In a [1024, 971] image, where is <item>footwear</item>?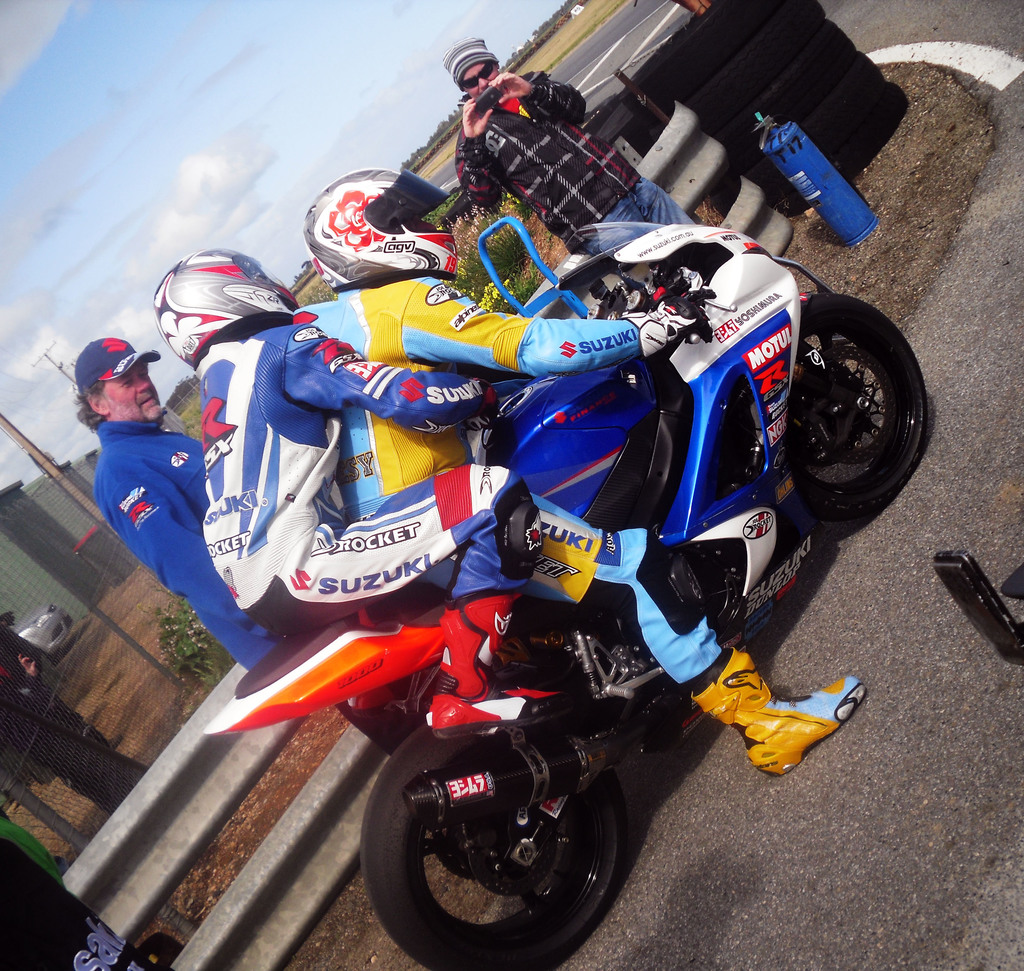
region(701, 676, 875, 784).
